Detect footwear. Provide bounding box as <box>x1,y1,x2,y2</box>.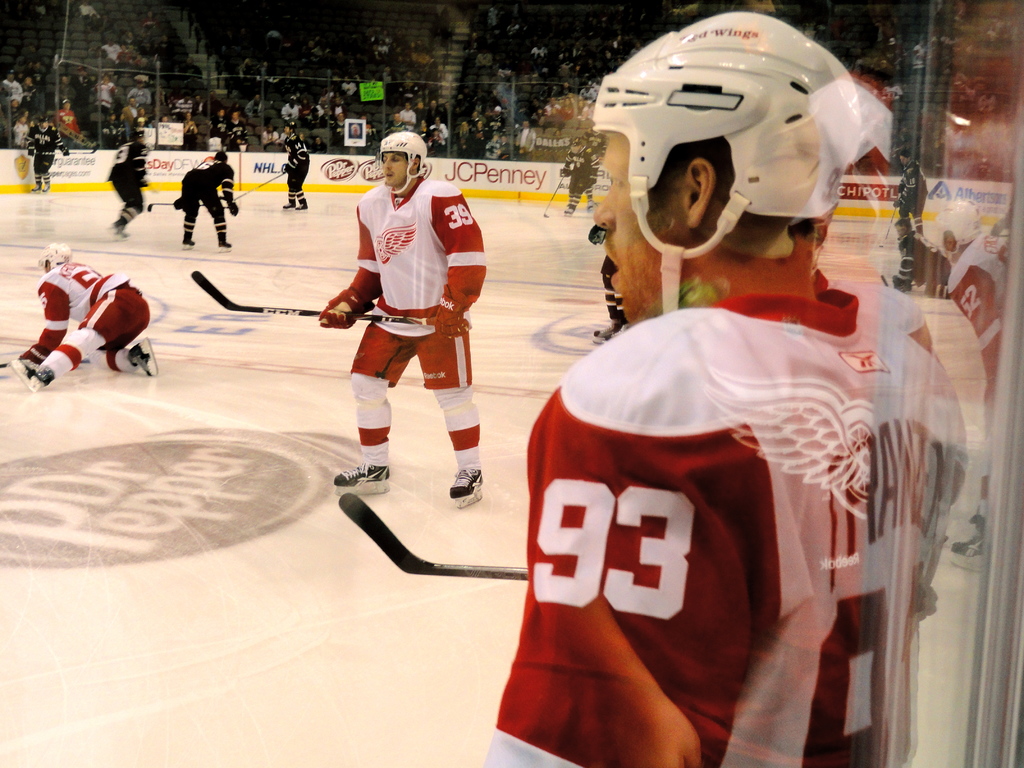
<box>181,243,191,252</box>.
